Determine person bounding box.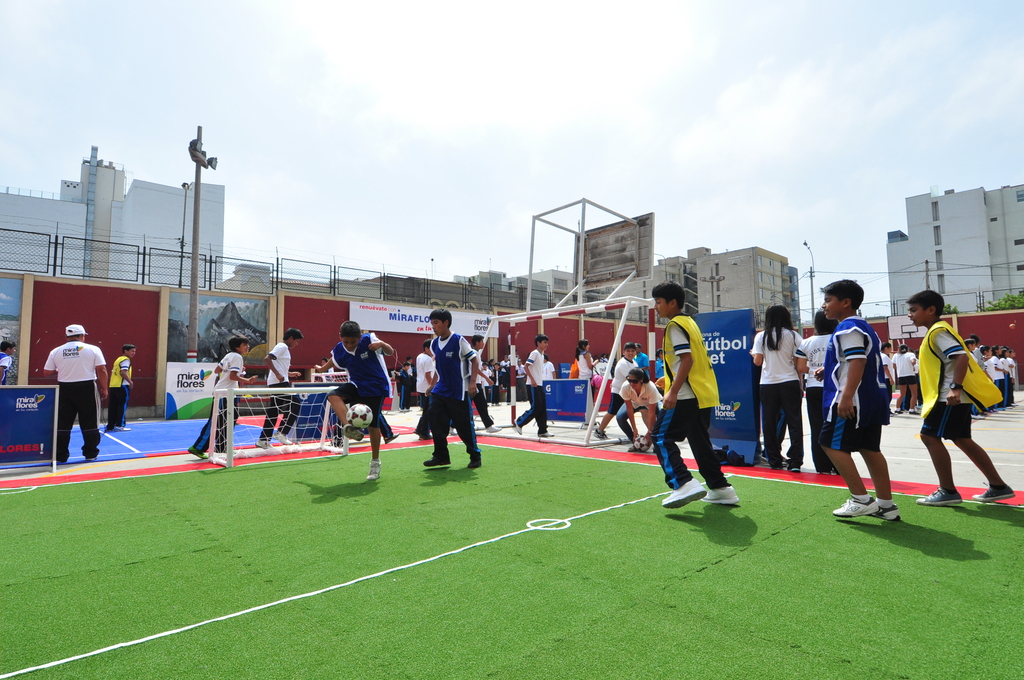
Determined: 890, 347, 917, 418.
